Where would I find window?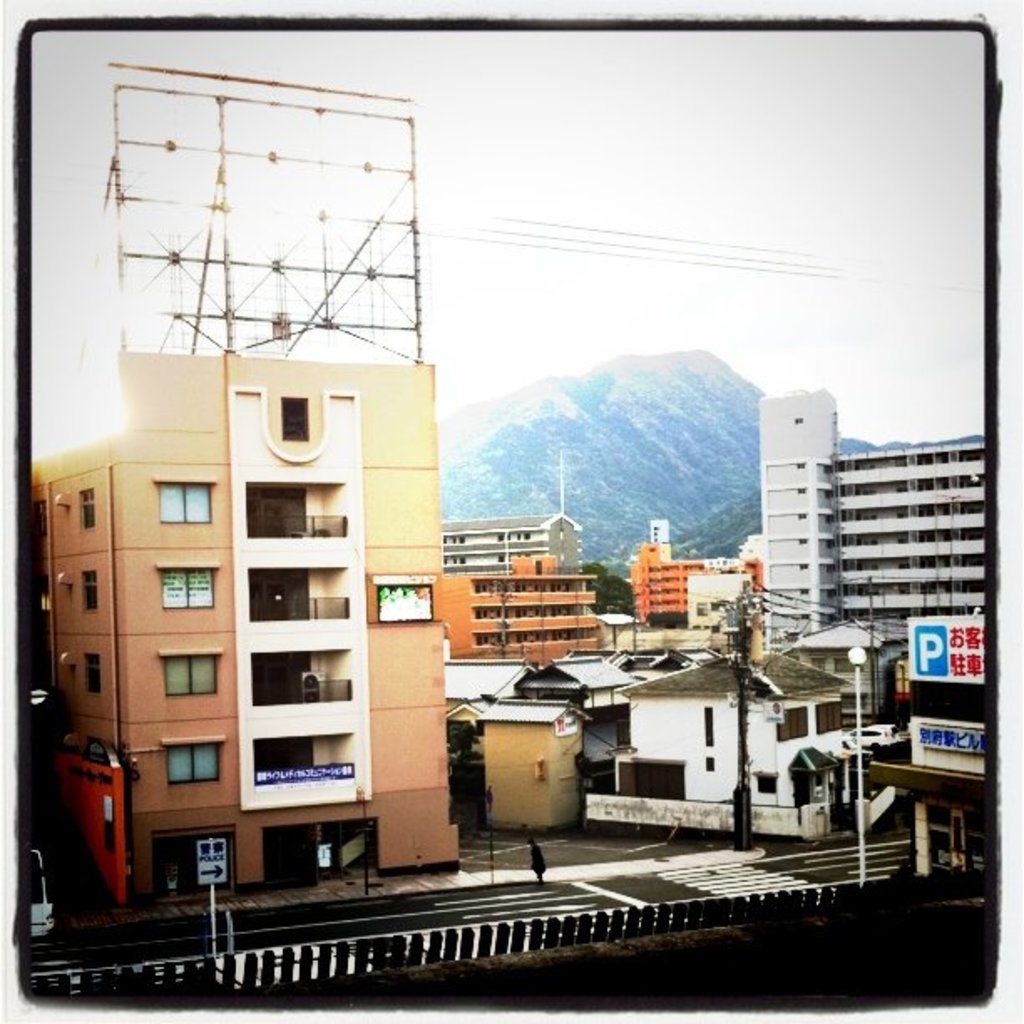
At 144:636:233:701.
